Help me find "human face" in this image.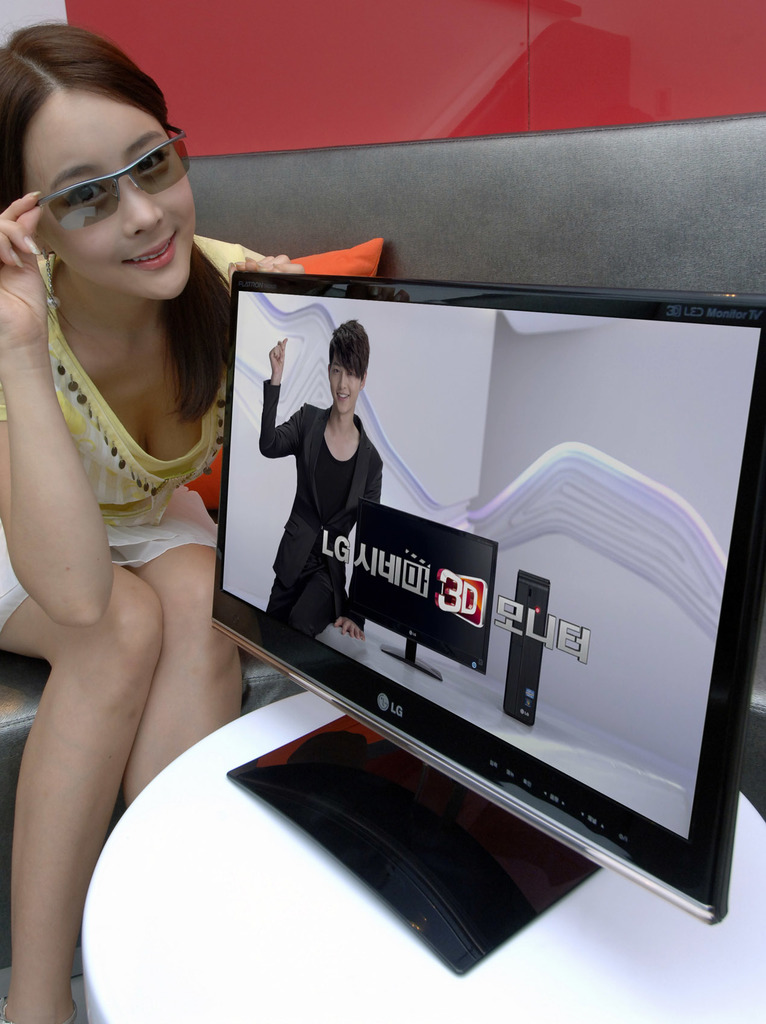
Found it: <region>327, 364, 360, 412</region>.
